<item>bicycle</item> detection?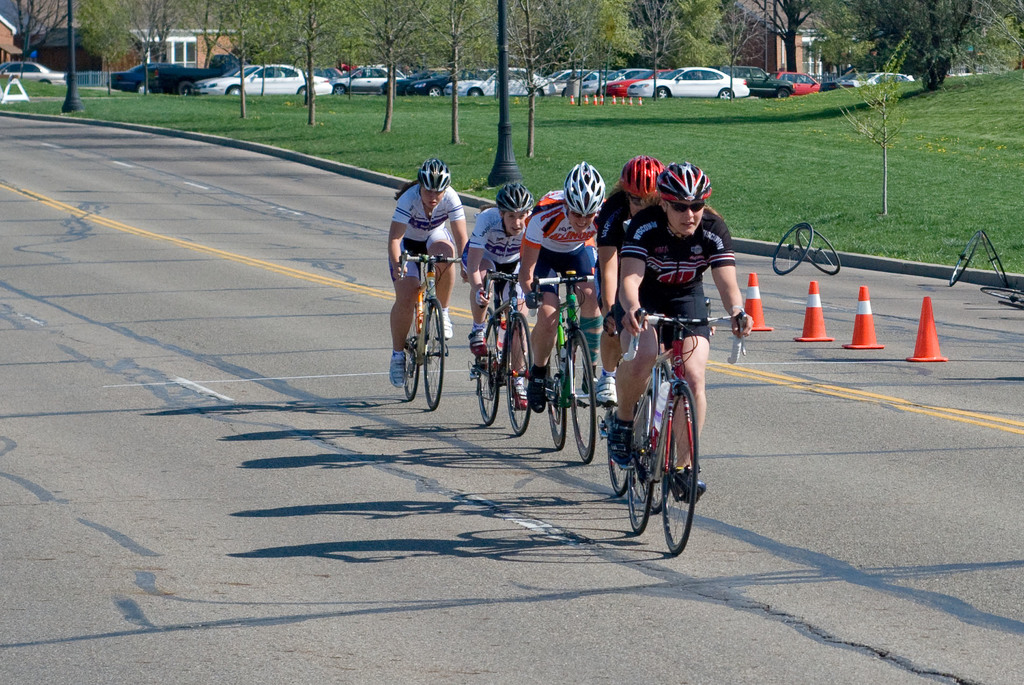
467 273 534 443
